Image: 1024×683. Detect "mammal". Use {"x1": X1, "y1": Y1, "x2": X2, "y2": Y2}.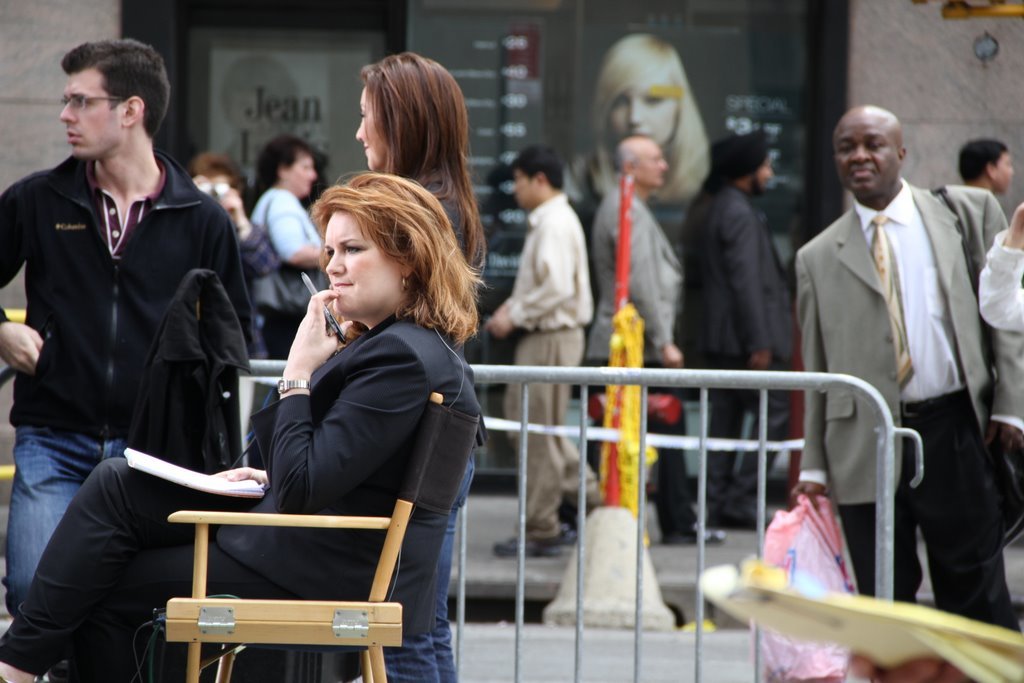
{"x1": 585, "y1": 26, "x2": 711, "y2": 204}.
